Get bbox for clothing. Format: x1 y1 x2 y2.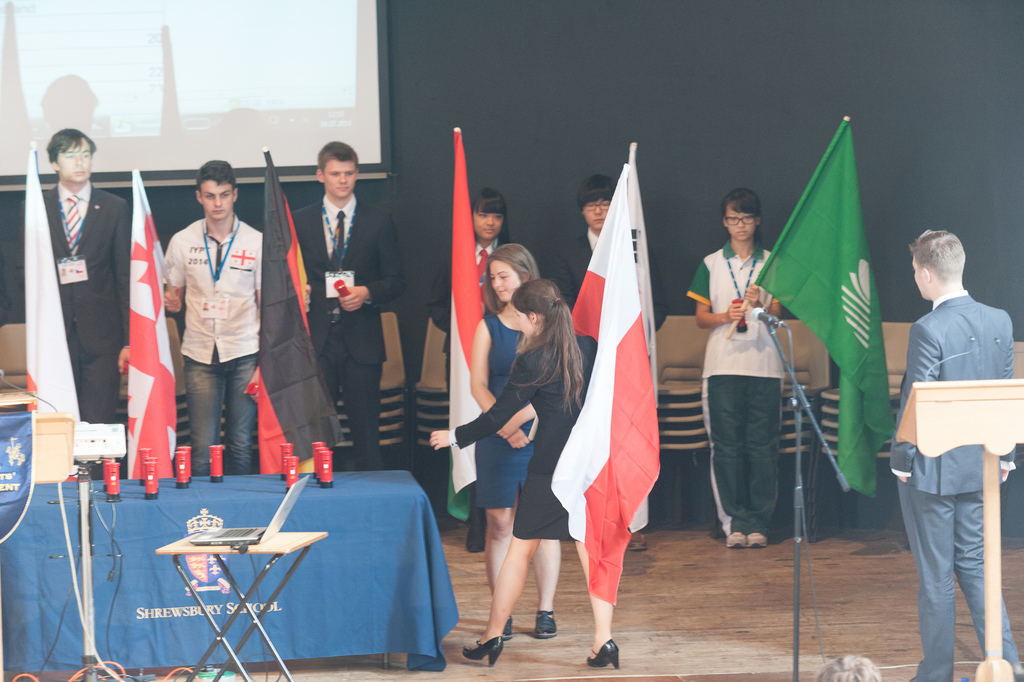
17 175 132 428.
